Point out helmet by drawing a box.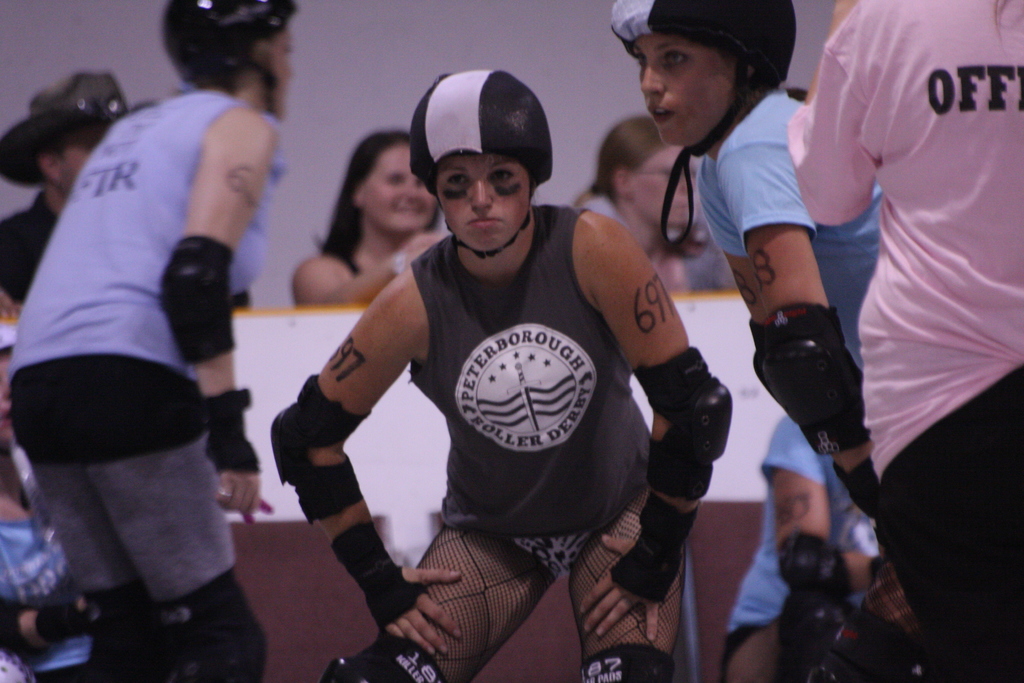
BBox(406, 54, 556, 271).
